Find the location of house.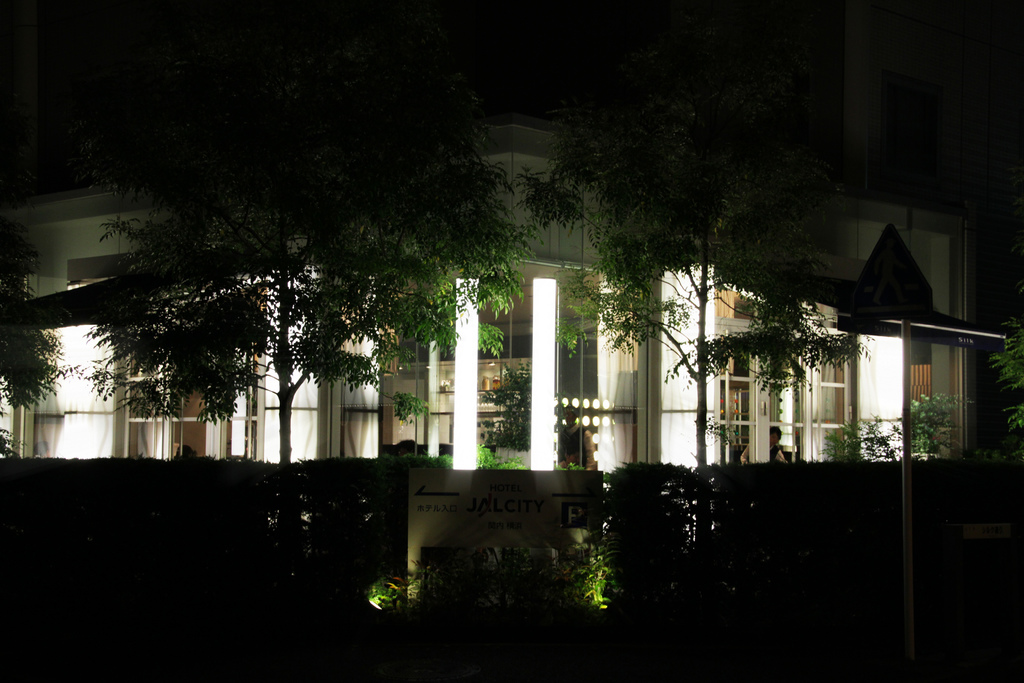
Location: pyautogui.locateOnScreen(0, 110, 1011, 548).
